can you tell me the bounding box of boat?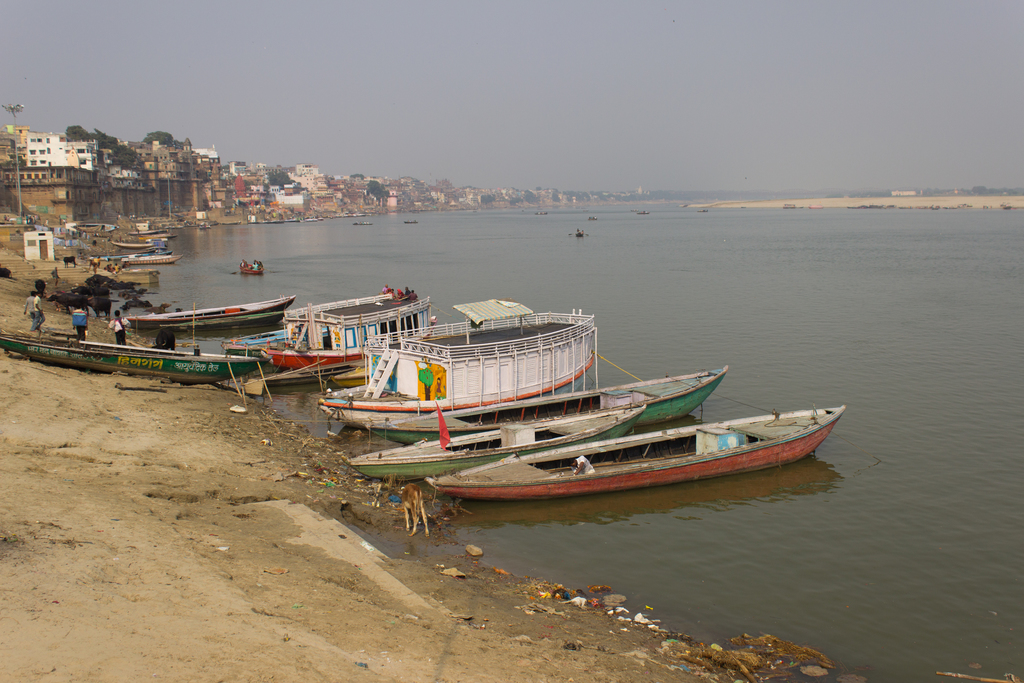
crop(223, 285, 435, 372).
